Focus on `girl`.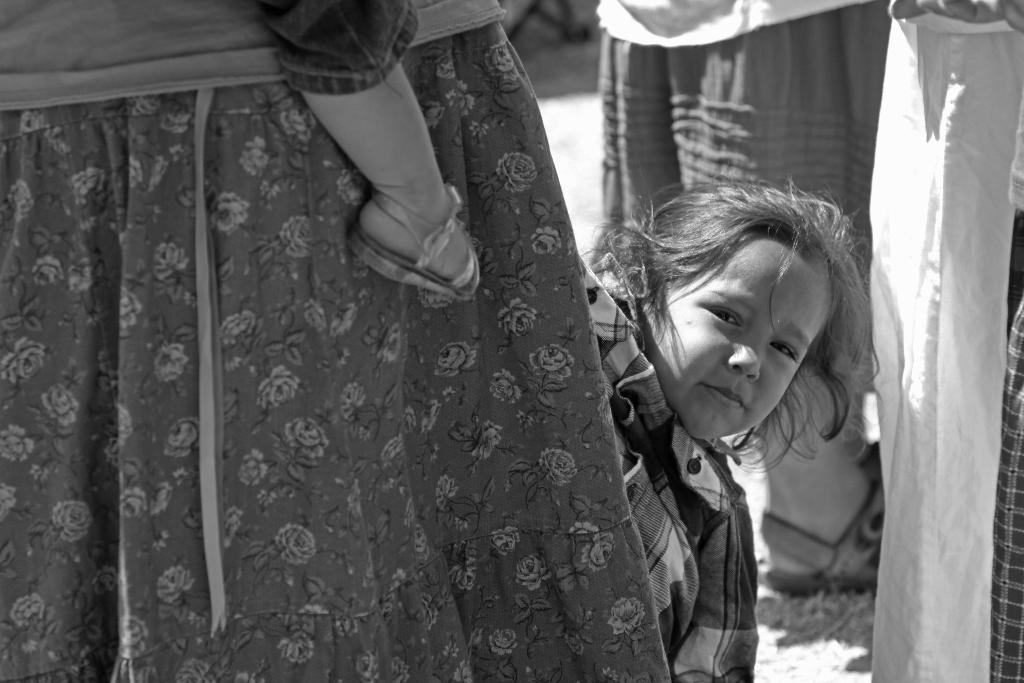
Focused at <region>588, 183, 872, 682</region>.
